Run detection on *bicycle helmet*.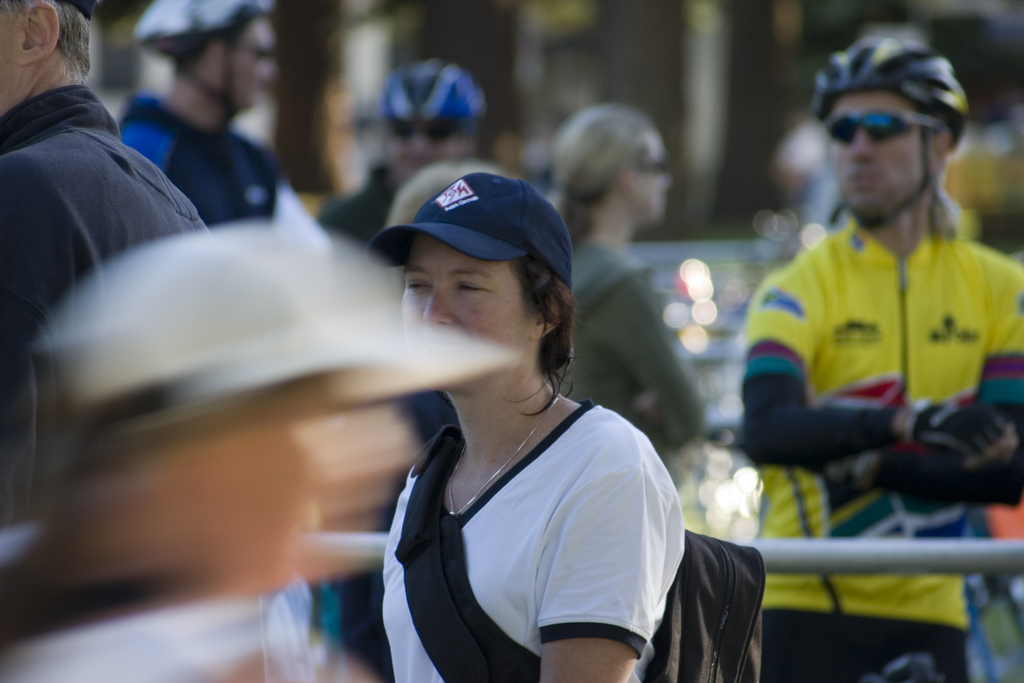
Result: rect(139, 0, 269, 117).
